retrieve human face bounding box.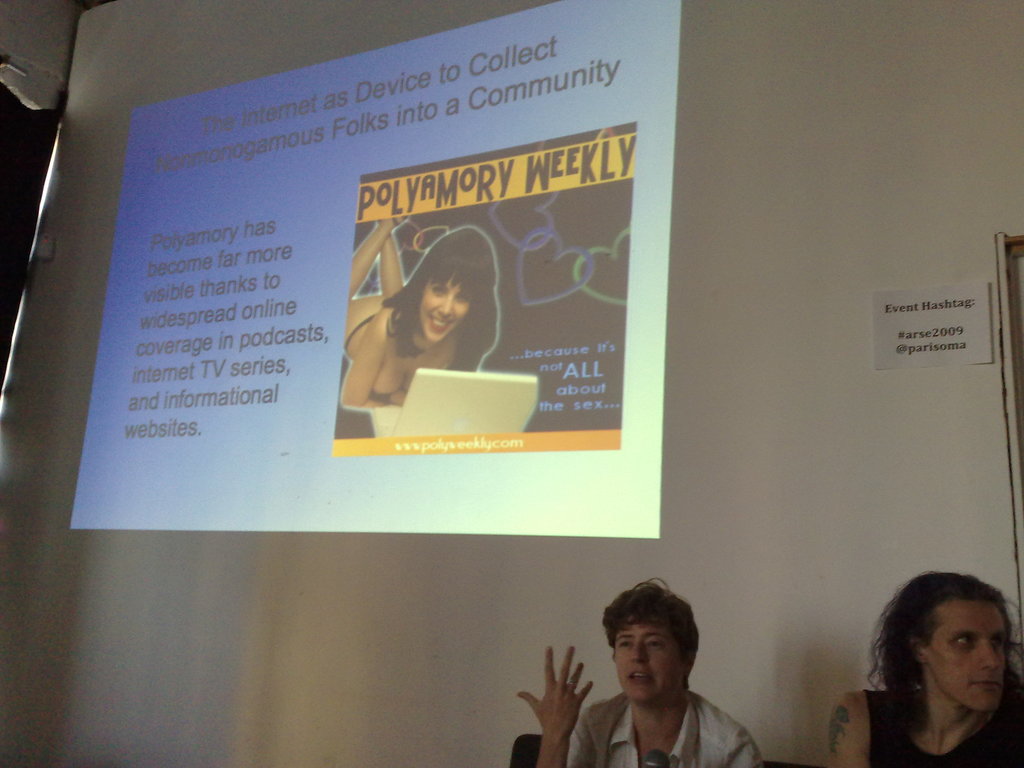
Bounding box: [x1=920, y1=595, x2=1004, y2=710].
